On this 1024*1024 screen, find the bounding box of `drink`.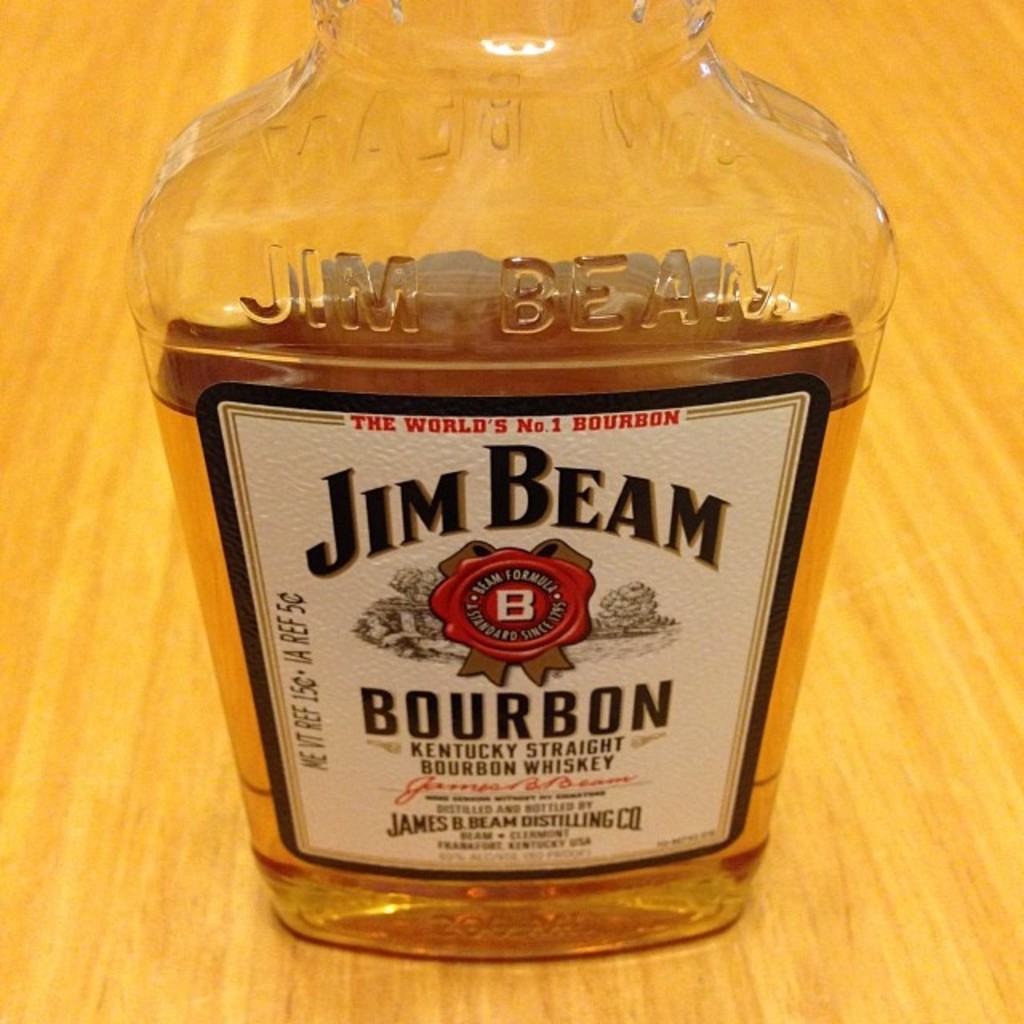
Bounding box: Rect(186, 195, 856, 1022).
